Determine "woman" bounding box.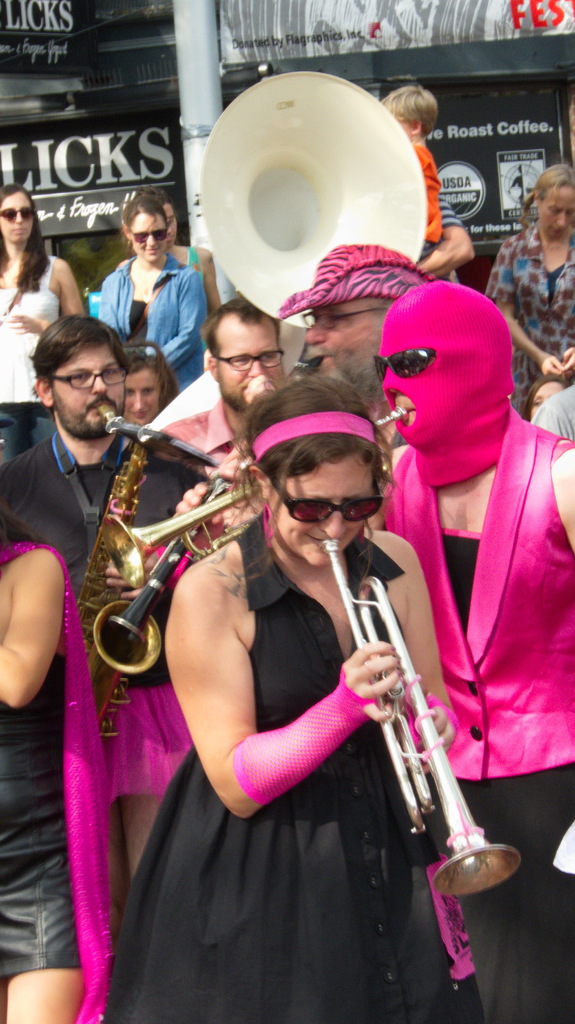
Determined: (x1=112, y1=180, x2=225, y2=316).
